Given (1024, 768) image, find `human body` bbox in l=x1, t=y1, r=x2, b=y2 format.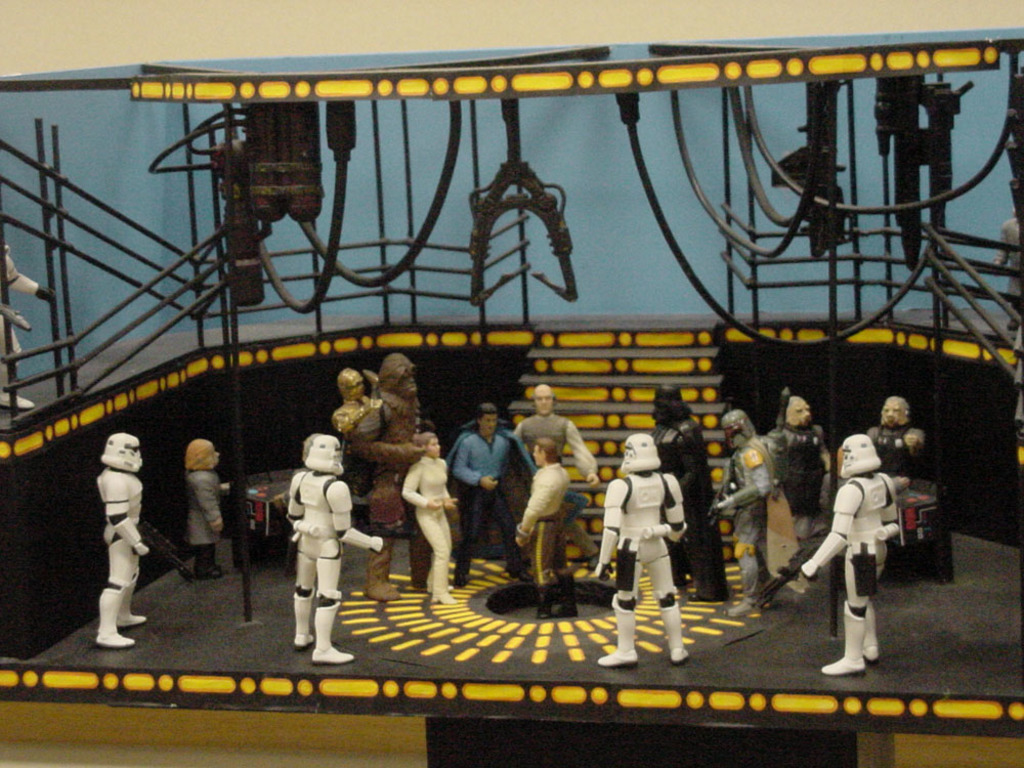
l=516, t=385, r=589, b=490.
